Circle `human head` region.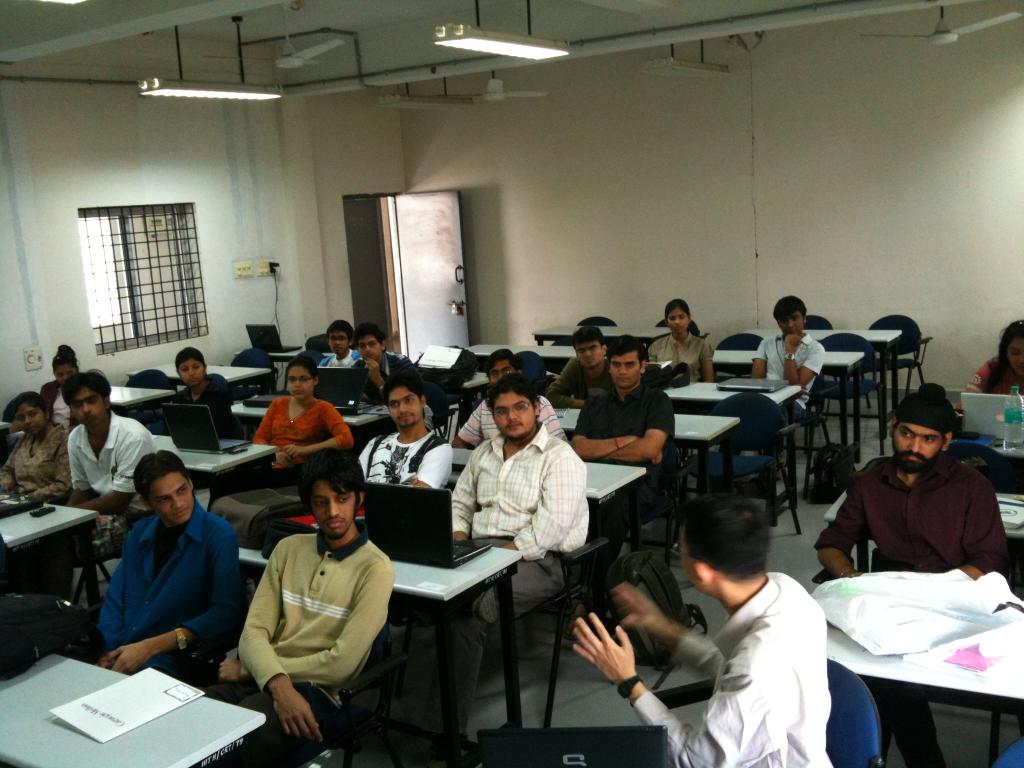
Region: region(776, 291, 808, 337).
